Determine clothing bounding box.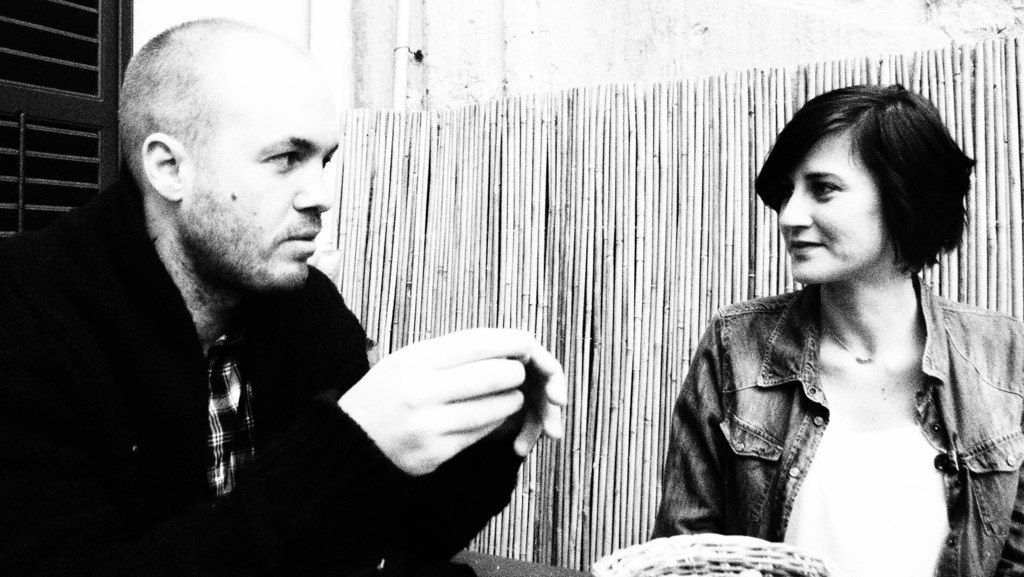
Determined: left=673, top=217, right=1017, bottom=566.
